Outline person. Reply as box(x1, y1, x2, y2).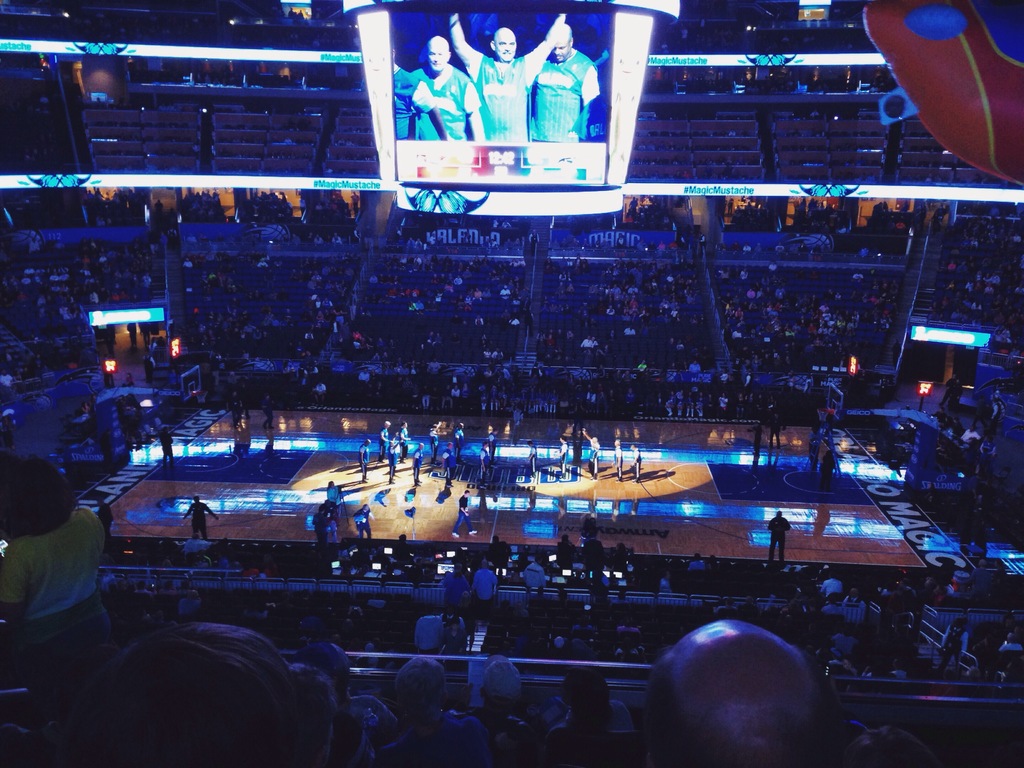
box(414, 237, 426, 250).
